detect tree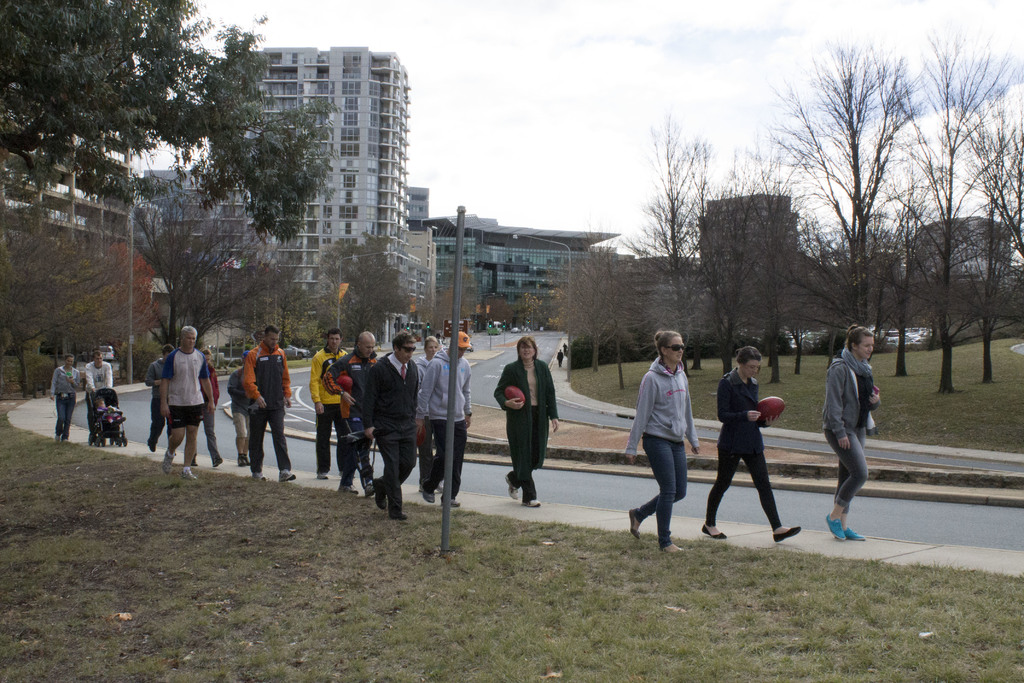
[965, 63, 1022, 254]
